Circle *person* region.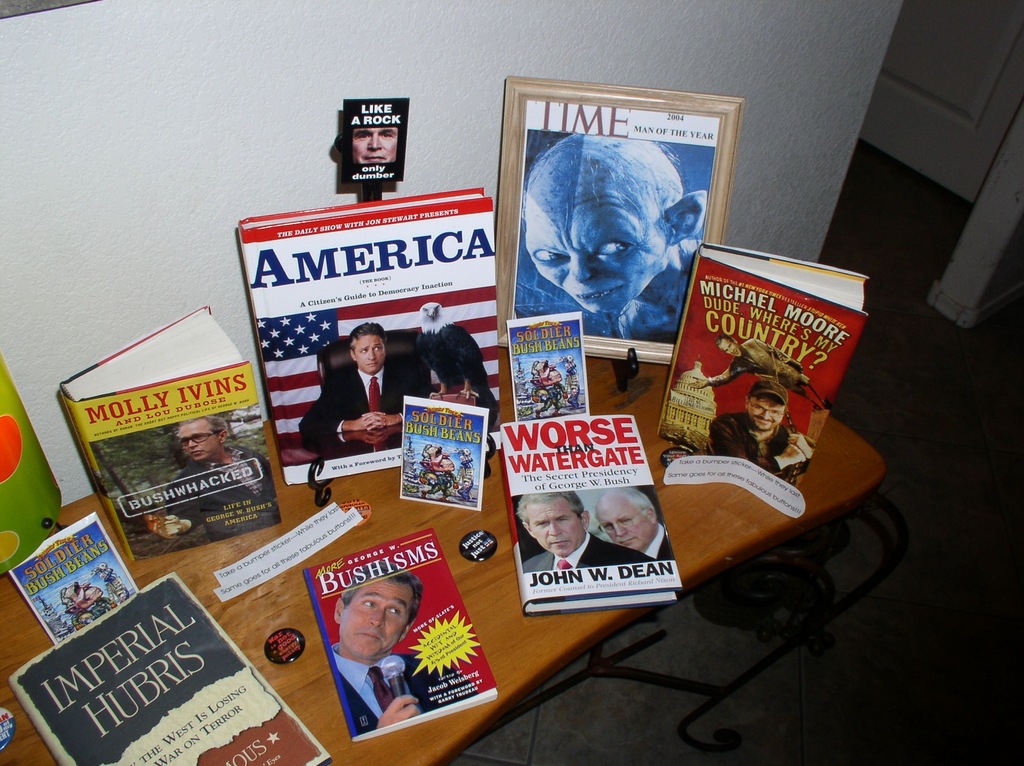
Region: left=713, top=381, right=805, bottom=478.
